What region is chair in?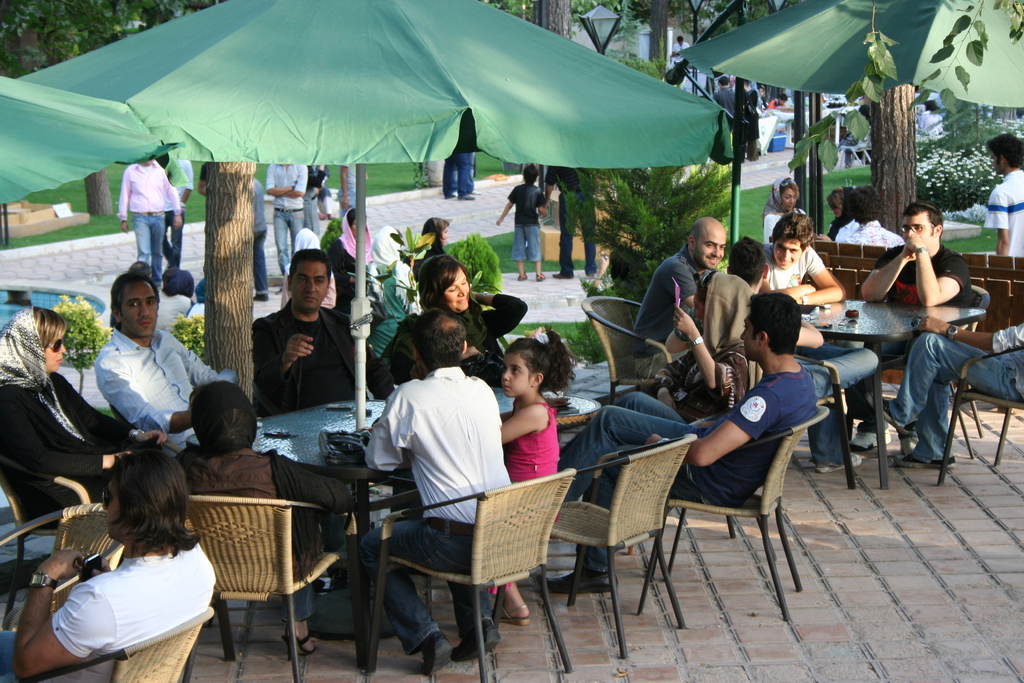
bbox(581, 296, 671, 406).
